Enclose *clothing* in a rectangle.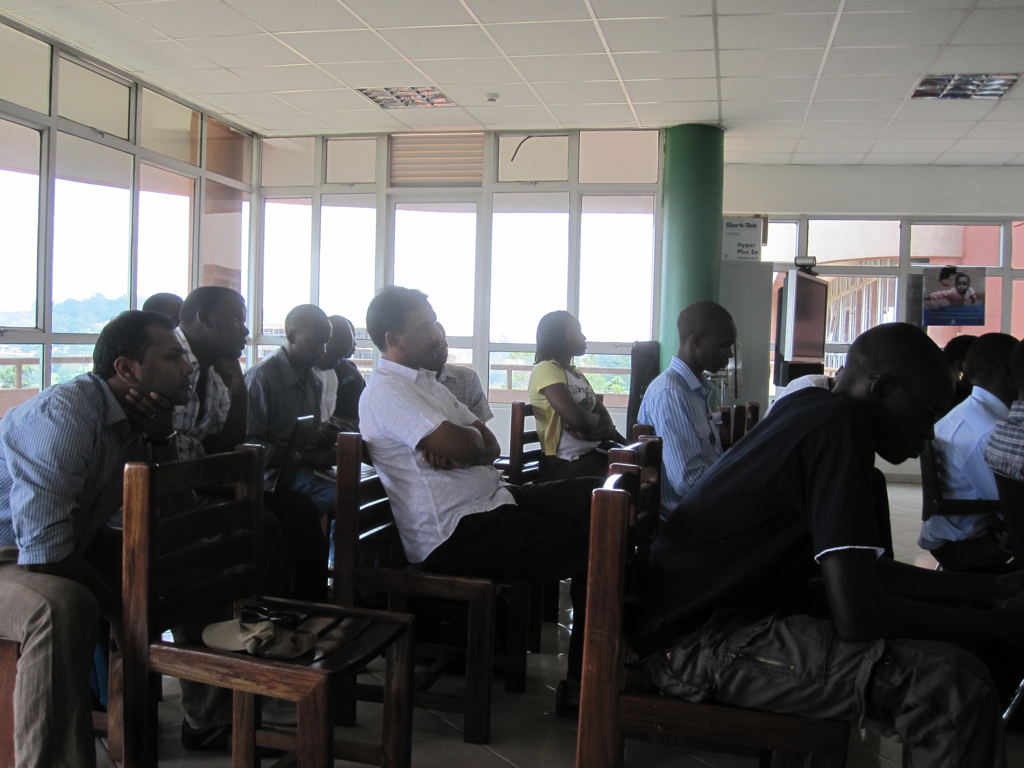
x1=154 y1=355 x2=259 y2=472.
